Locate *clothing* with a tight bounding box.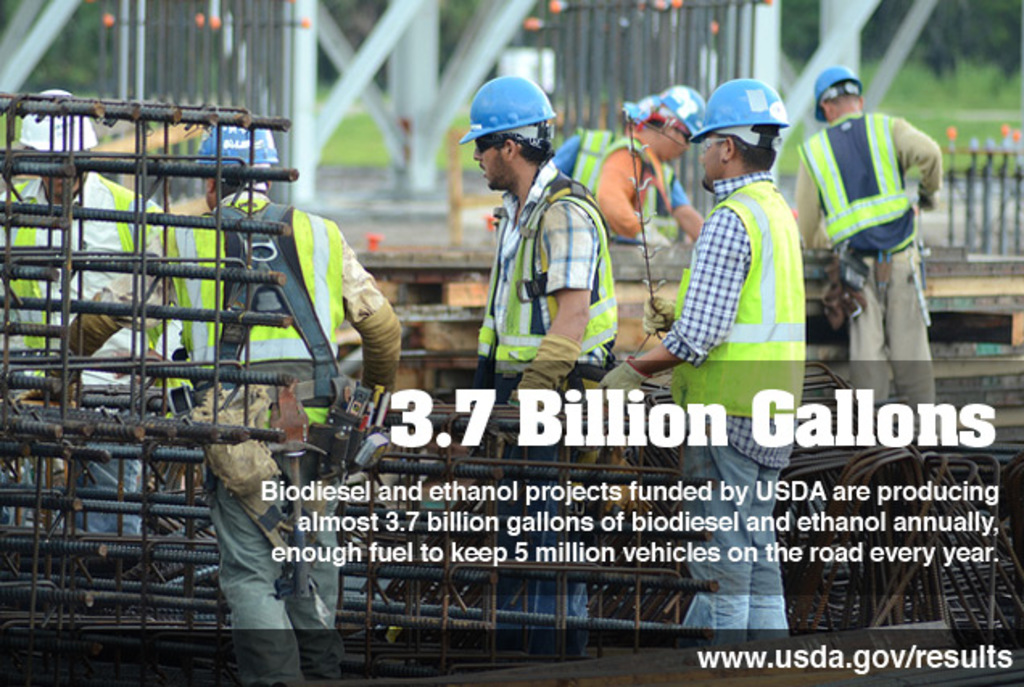
660 167 807 656.
